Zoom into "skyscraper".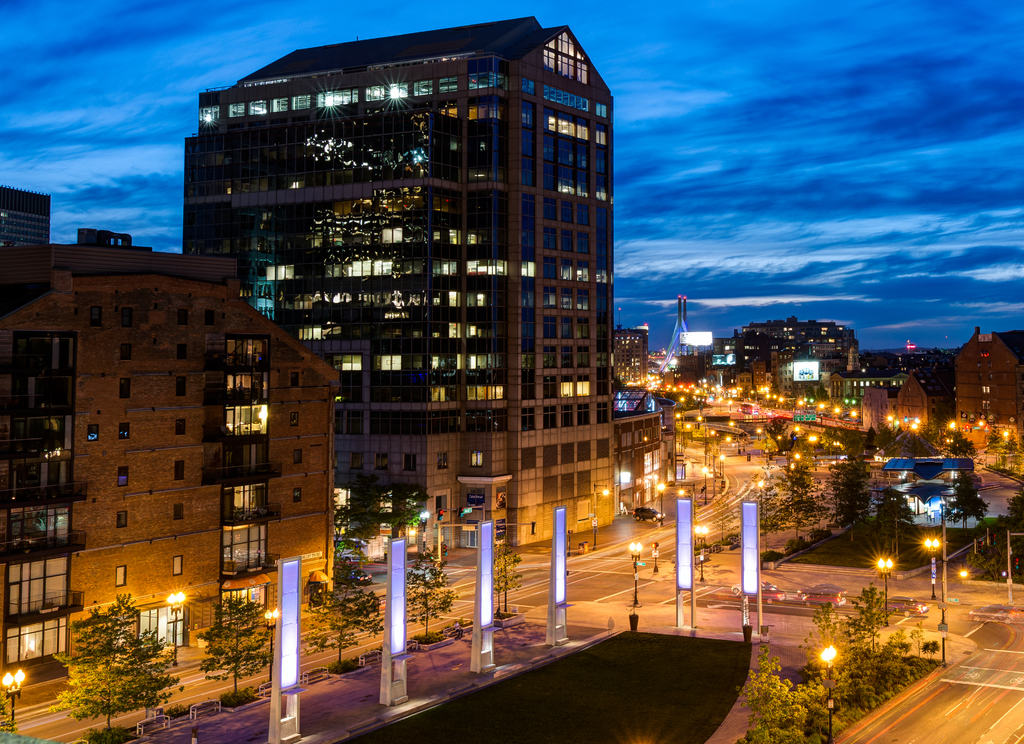
Zoom target: box(173, 8, 655, 561).
